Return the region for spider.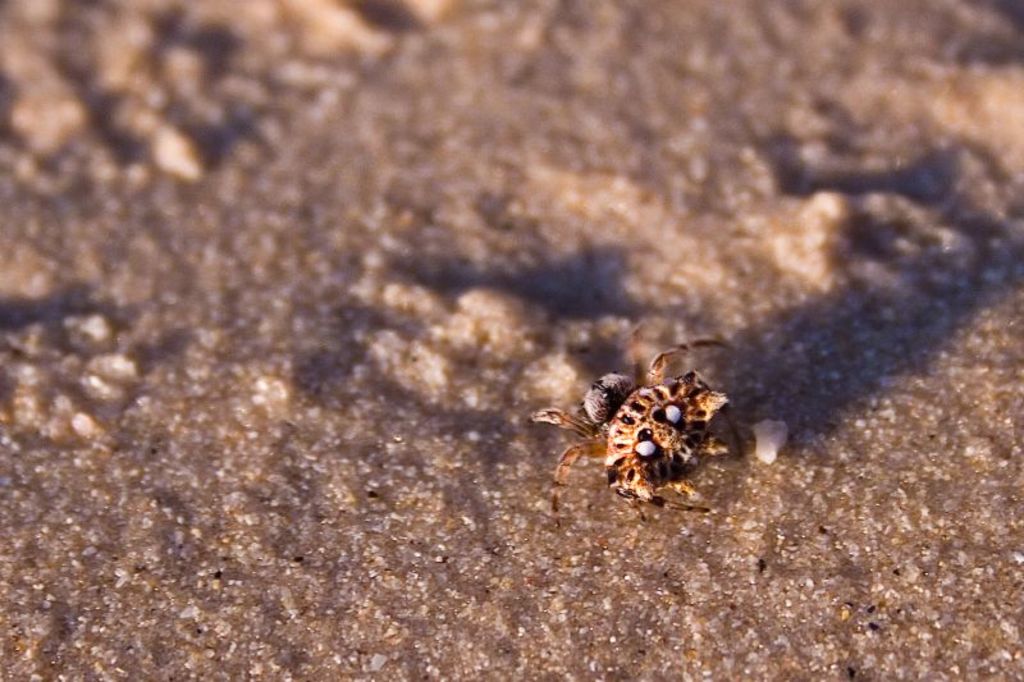
detection(520, 335, 756, 532).
